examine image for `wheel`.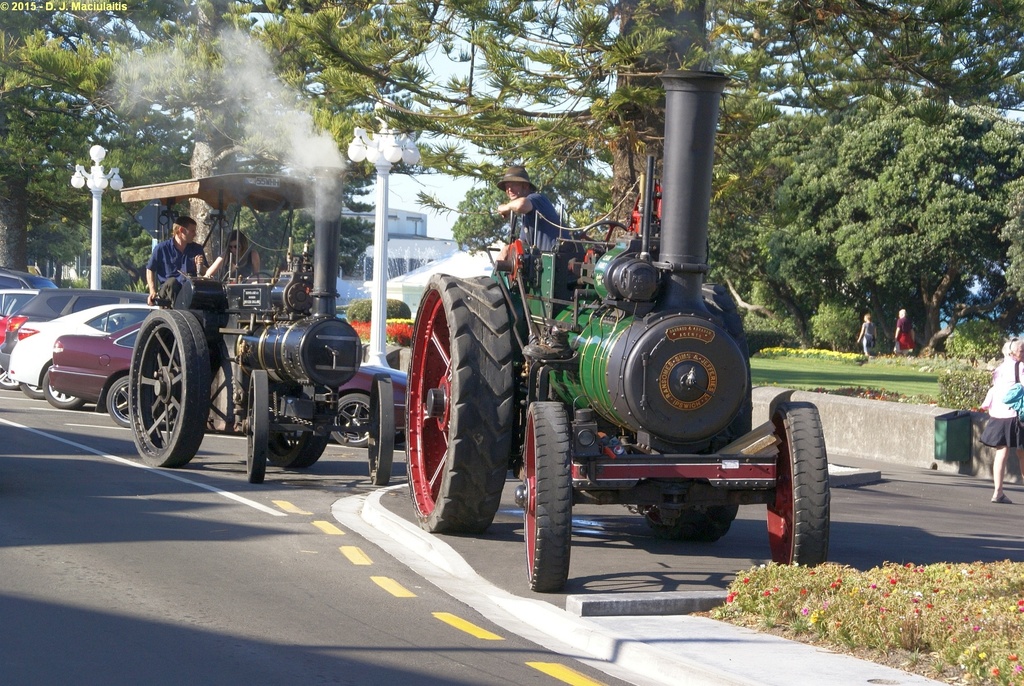
Examination result: (x1=106, y1=376, x2=132, y2=423).
